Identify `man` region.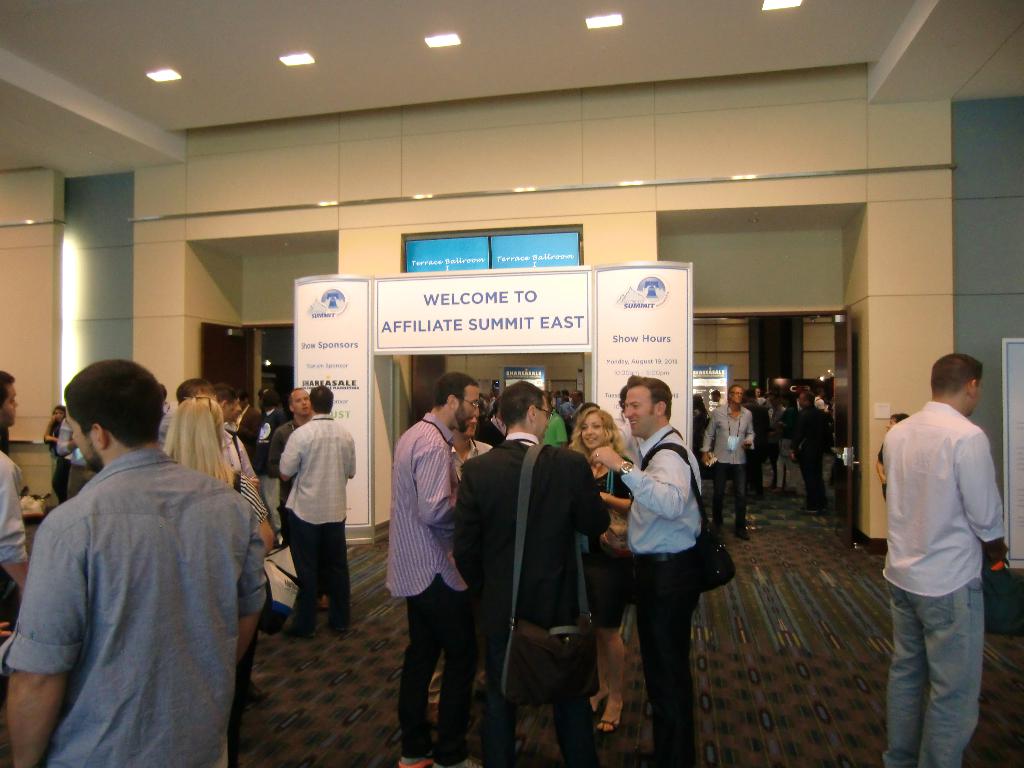
Region: 278:383:356:641.
